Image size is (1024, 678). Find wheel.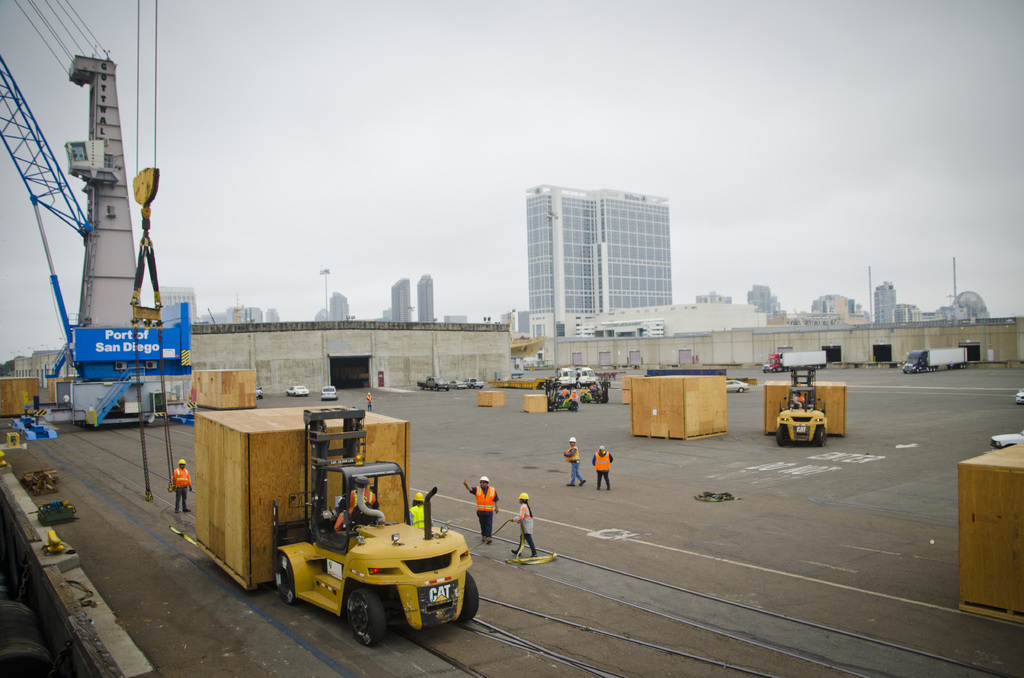
crop(331, 587, 392, 648).
